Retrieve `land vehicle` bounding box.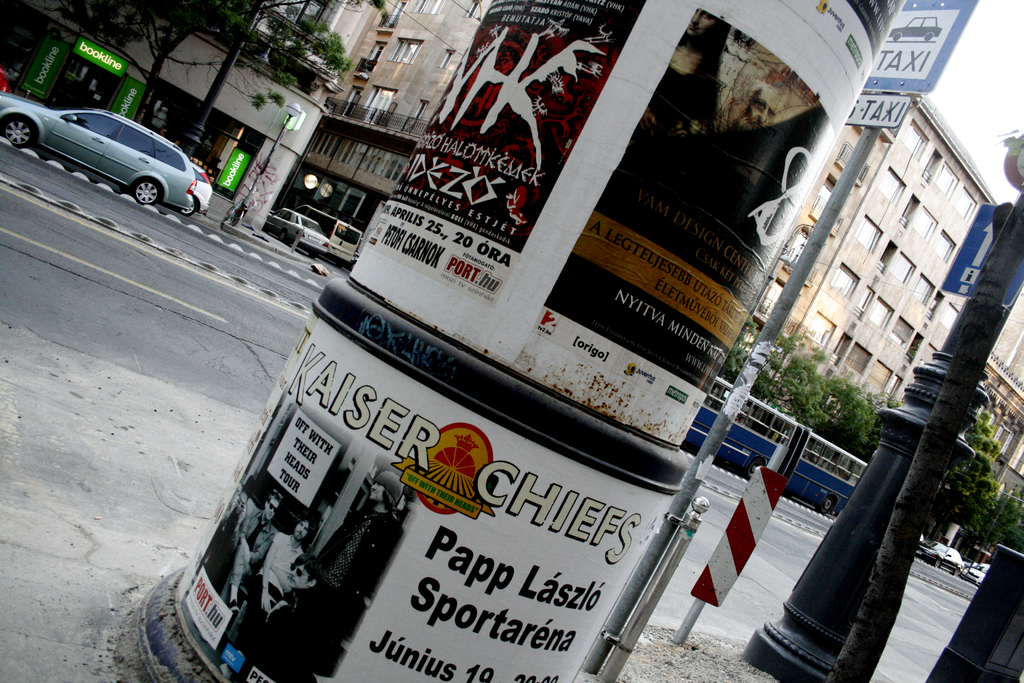
Bounding box: left=916, top=542, right=966, bottom=574.
